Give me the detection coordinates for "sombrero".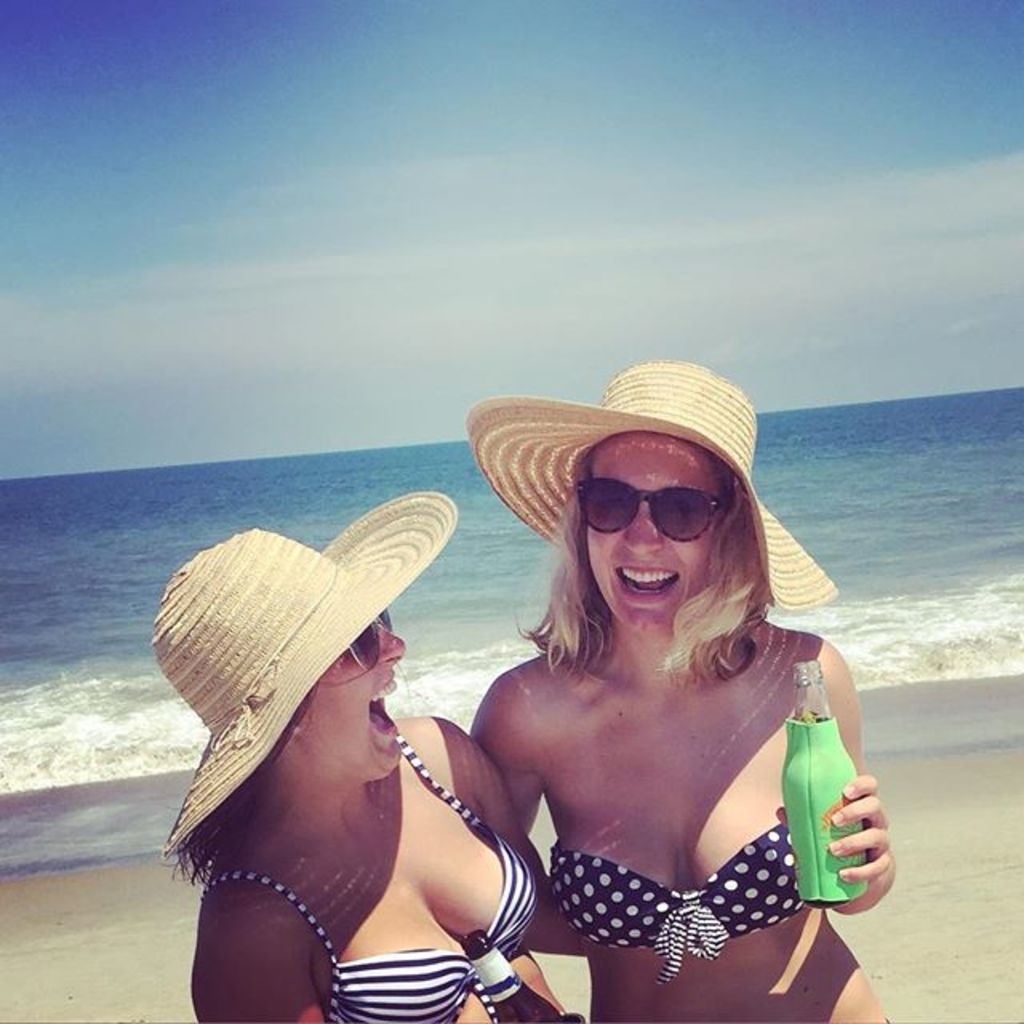
<box>485,398,808,640</box>.
